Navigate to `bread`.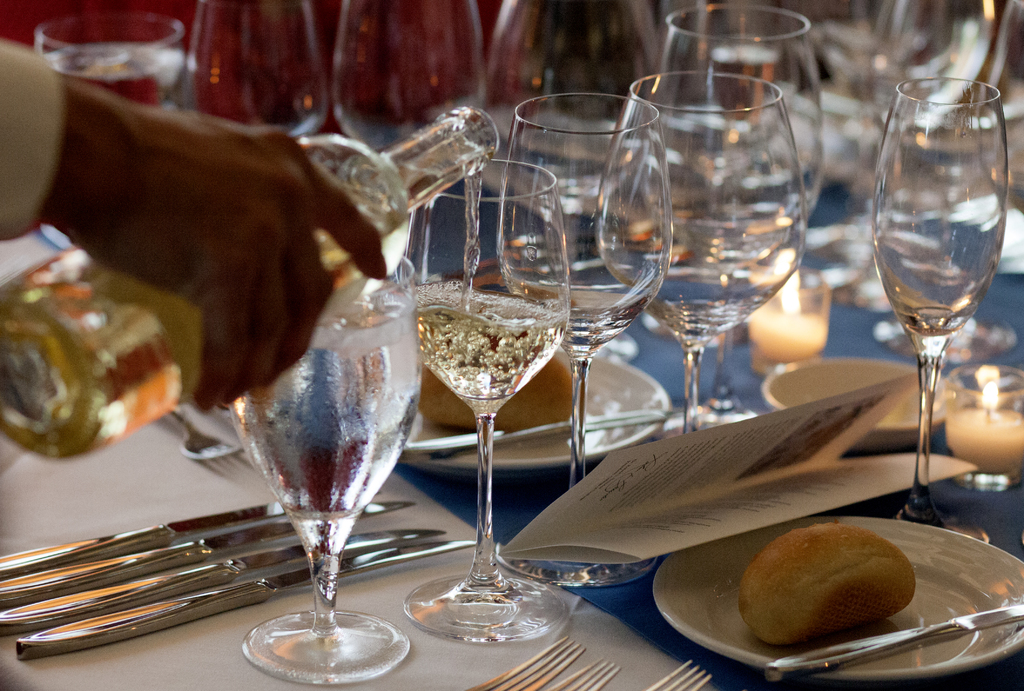
Navigation target: crop(428, 354, 568, 425).
